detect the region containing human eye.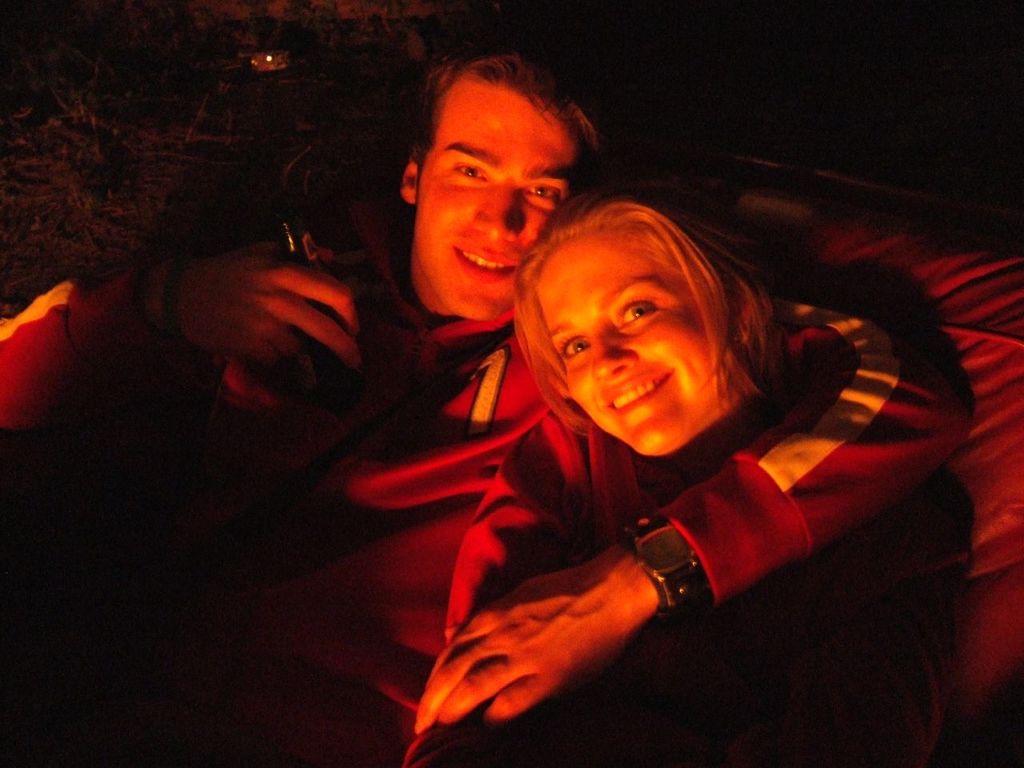
617:290:666:332.
